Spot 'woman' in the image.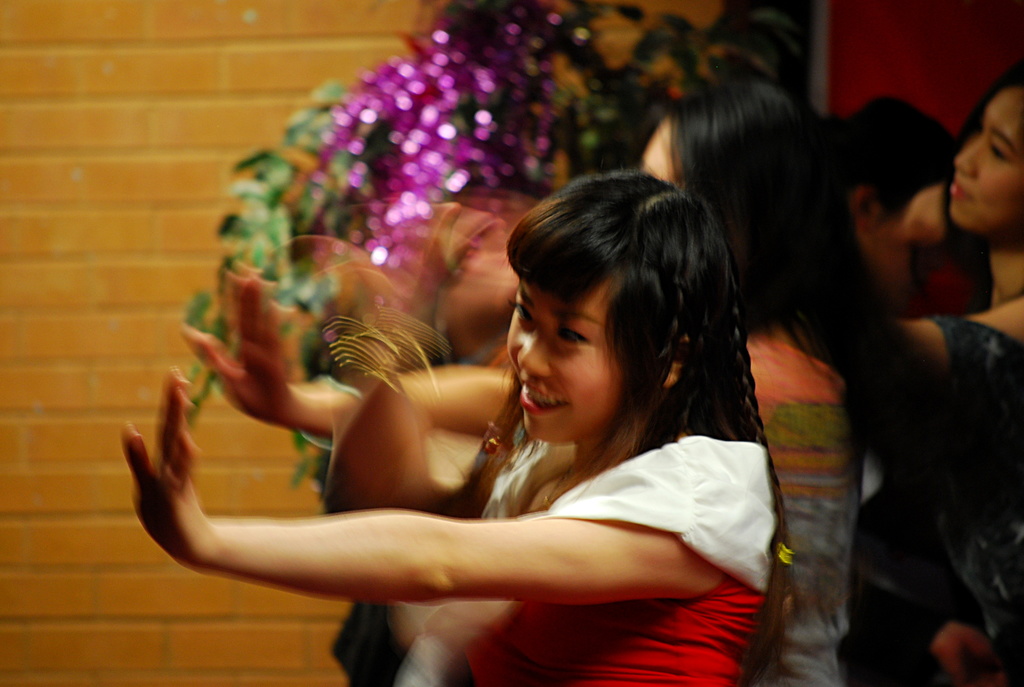
'woman' found at region(199, 79, 945, 686).
